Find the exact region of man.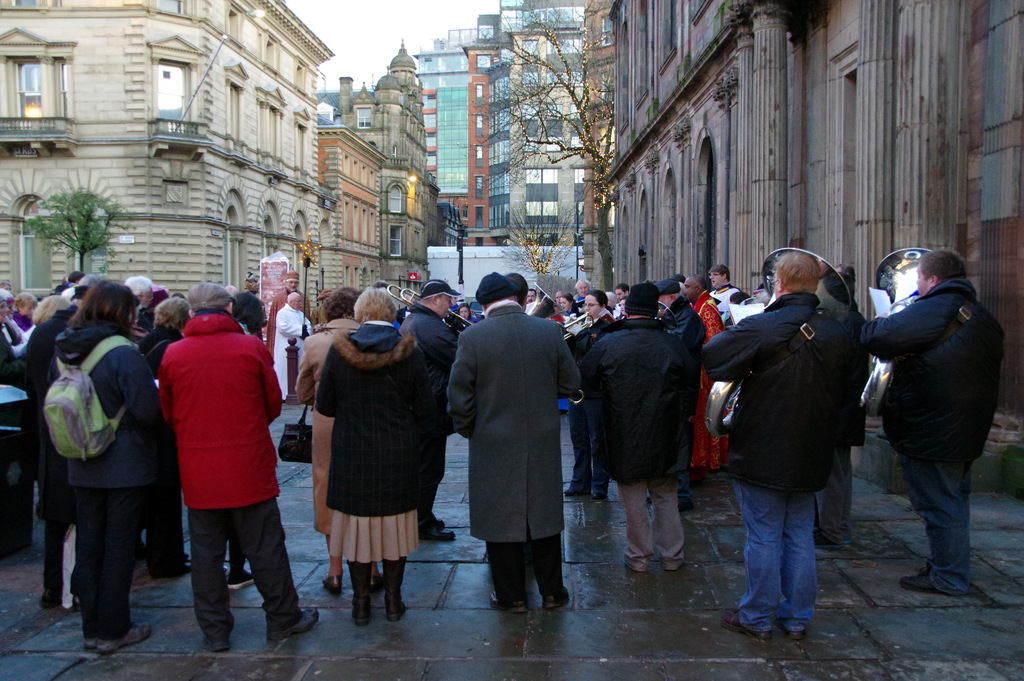
Exact region: {"x1": 401, "y1": 277, "x2": 460, "y2": 542}.
